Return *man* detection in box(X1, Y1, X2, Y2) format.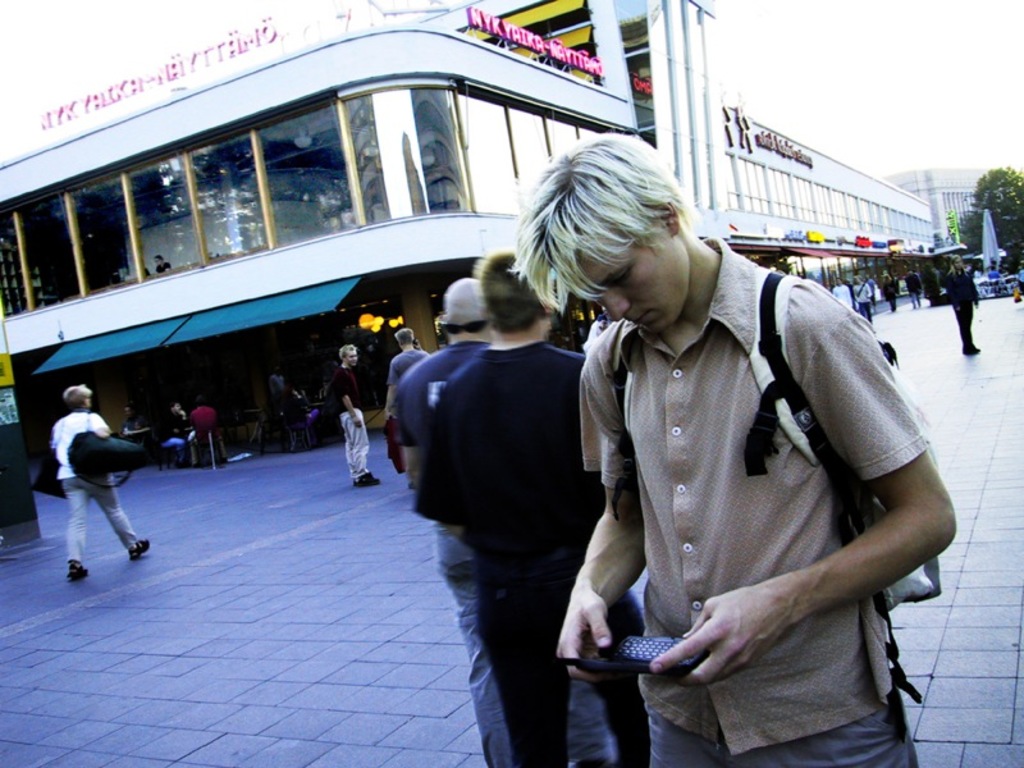
box(868, 273, 878, 305).
